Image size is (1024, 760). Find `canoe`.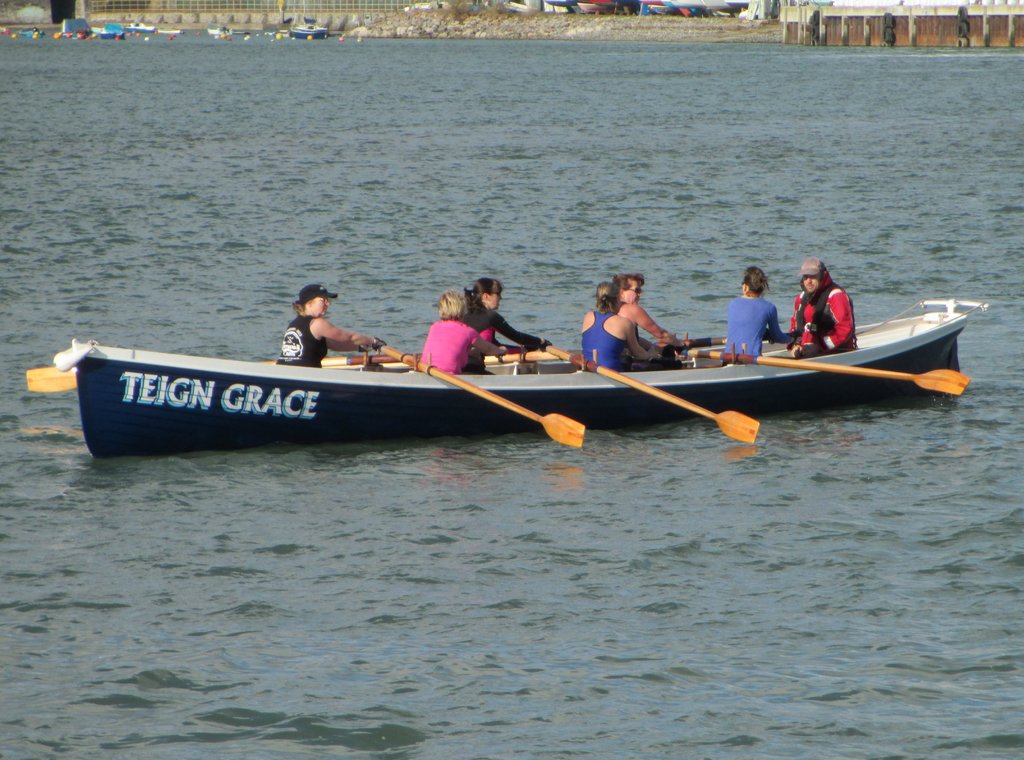
[x1=74, y1=293, x2=957, y2=458].
